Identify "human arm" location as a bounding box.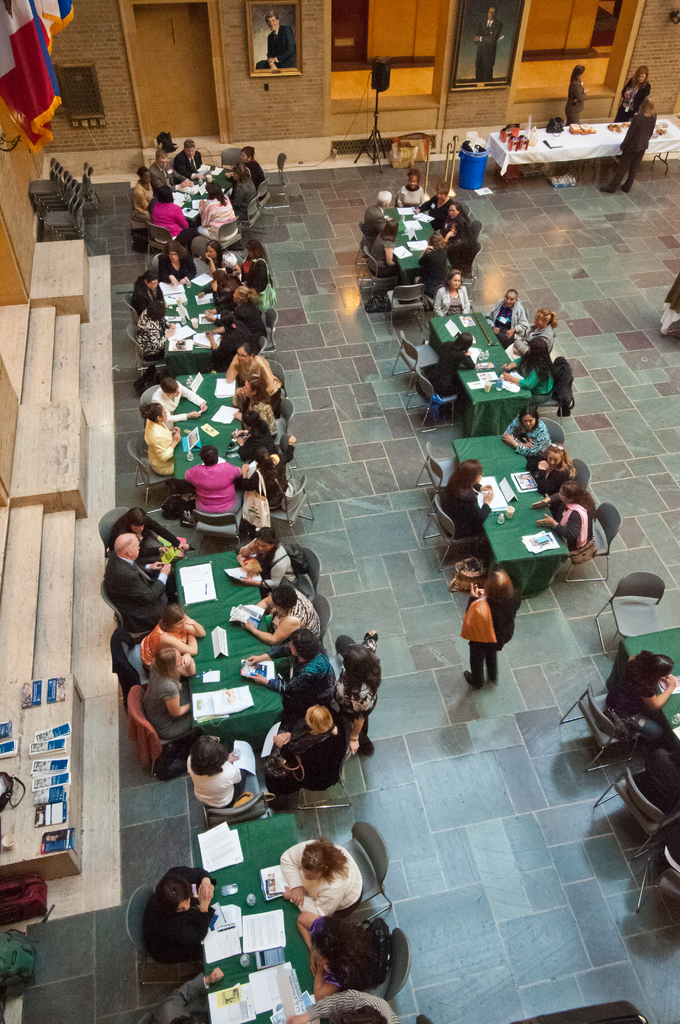
x1=462 y1=349 x2=480 y2=377.
